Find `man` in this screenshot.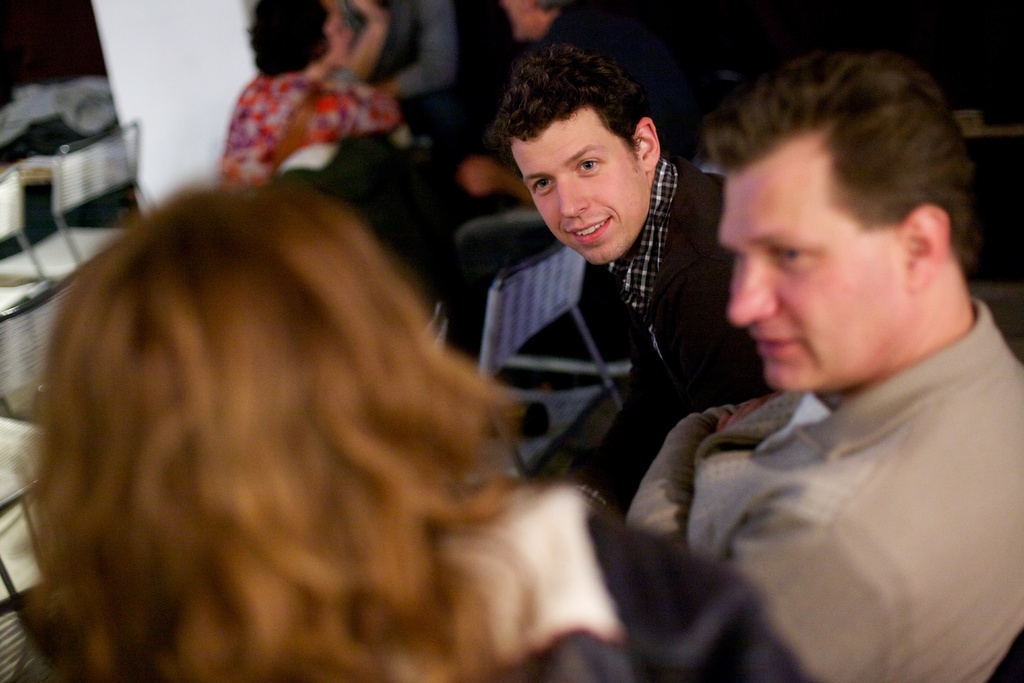
The bounding box for `man` is <bbox>450, 0, 630, 361</bbox>.
